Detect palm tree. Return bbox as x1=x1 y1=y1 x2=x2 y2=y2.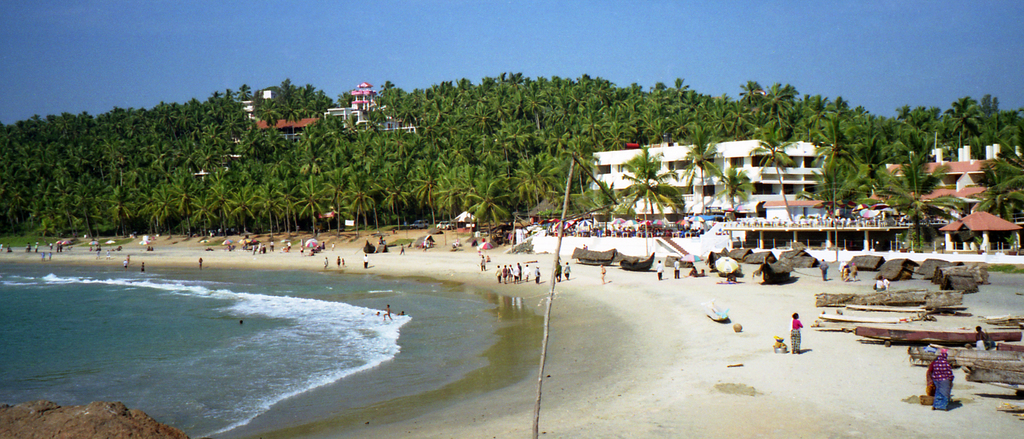
x1=751 y1=115 x2=796 y2=220.
